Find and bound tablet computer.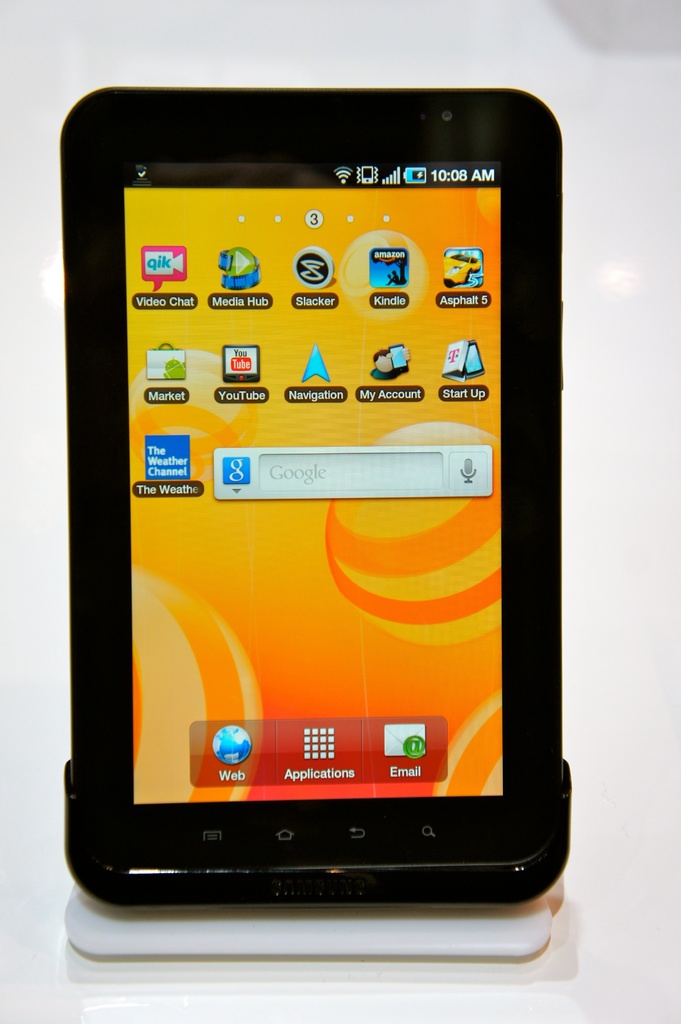
Bound: BBox(54, 88, 573, 903).
